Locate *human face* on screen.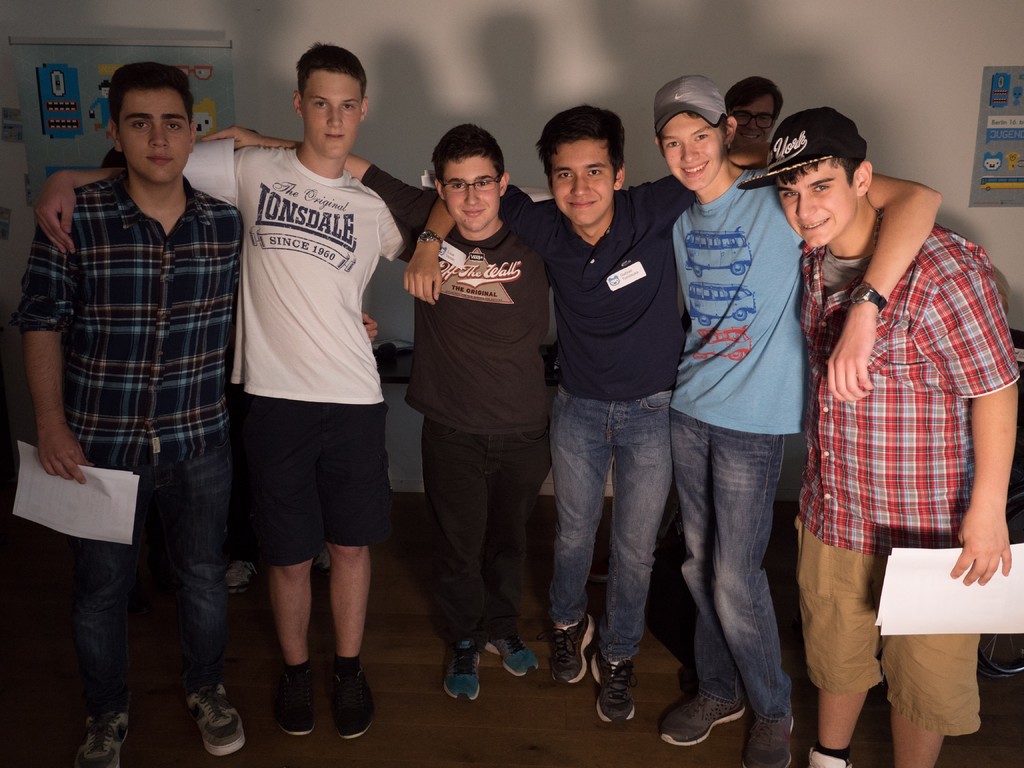
On screen at pyautogui.locateOnScreen(780, 157, 856, 248).
